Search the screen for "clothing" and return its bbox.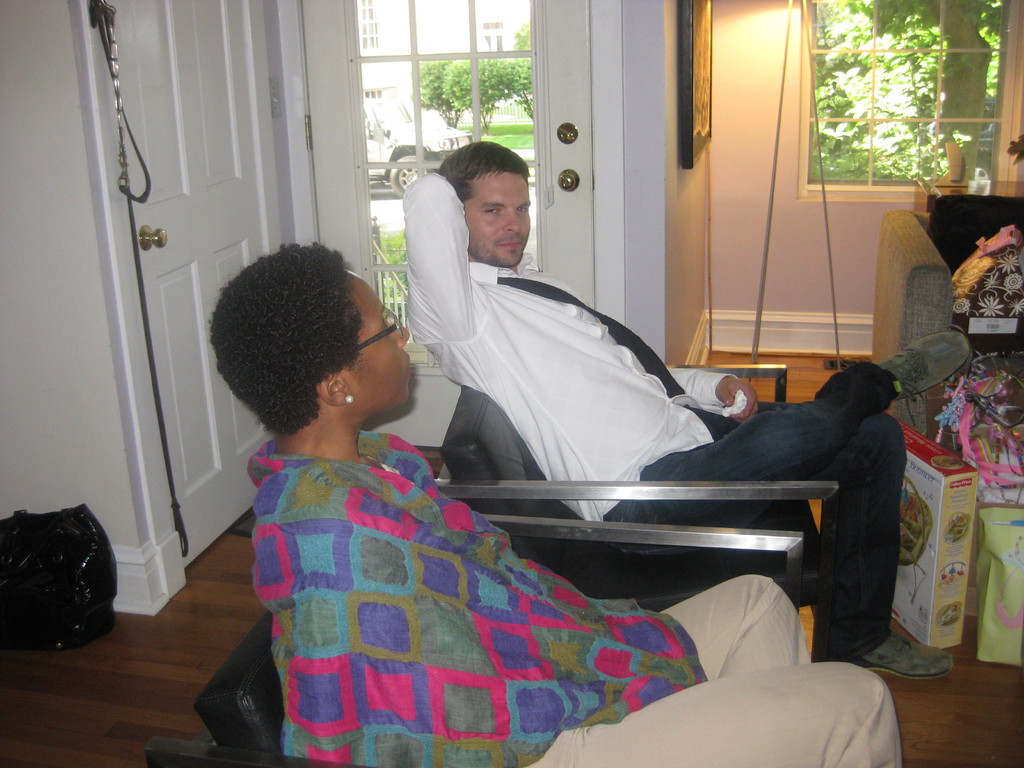
Found: [left=246, top=431, right=899, bottom=767].
